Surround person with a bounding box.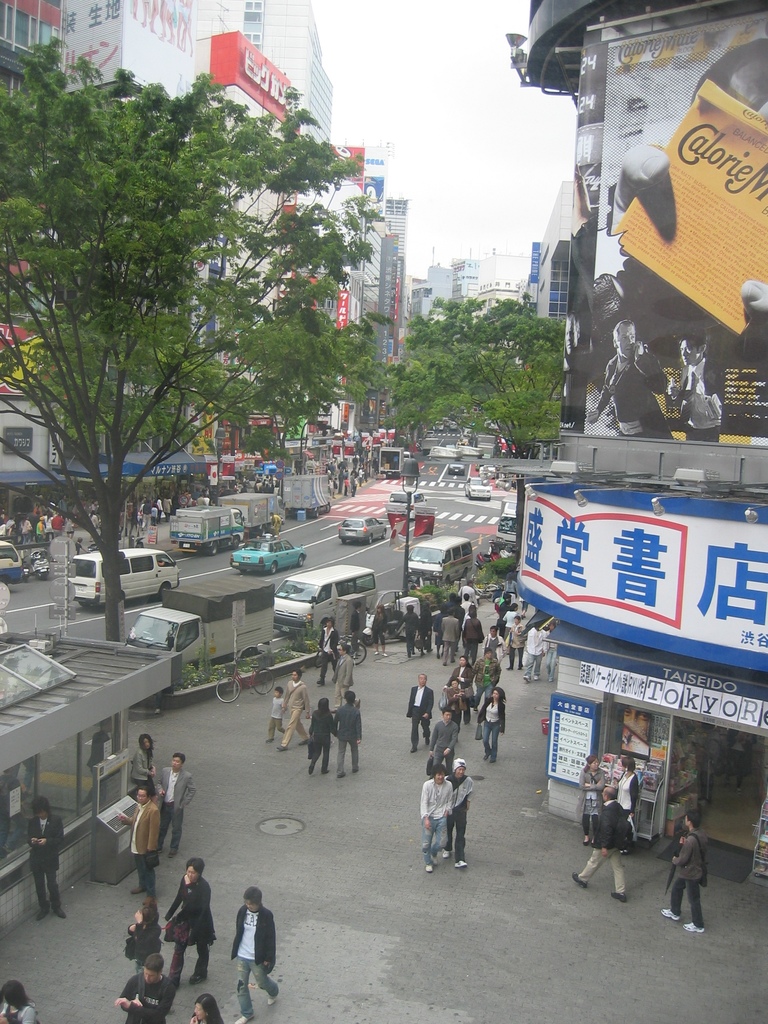
[332, 687, 367, 776].
